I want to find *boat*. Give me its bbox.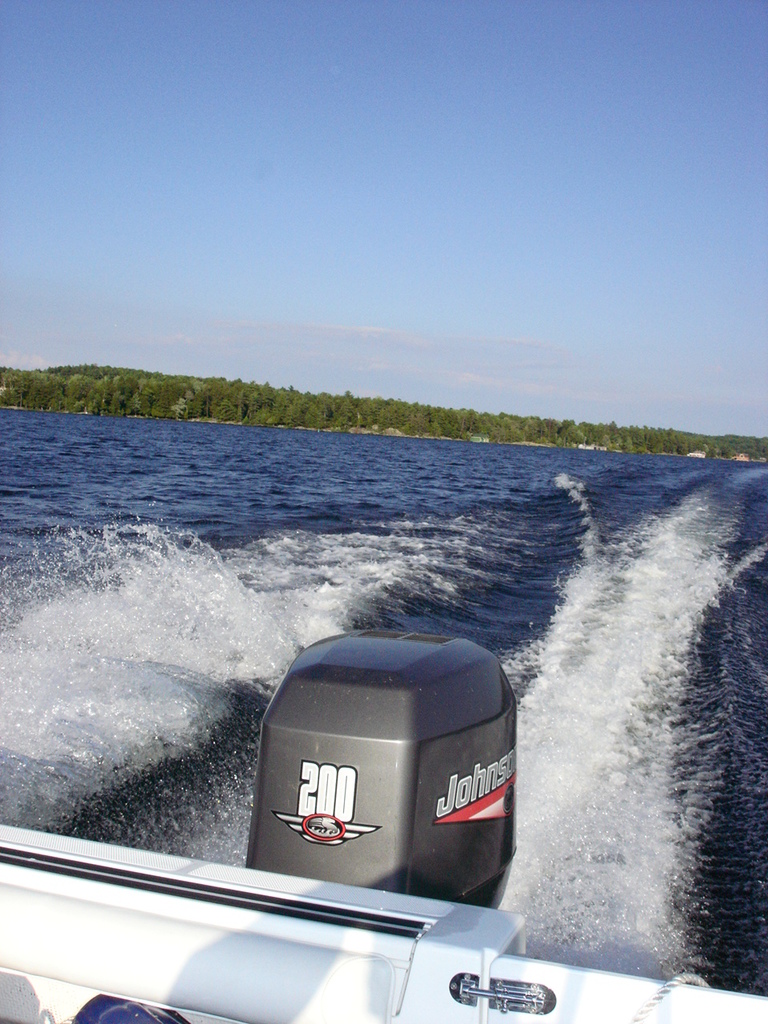
0/629/767/1023.
